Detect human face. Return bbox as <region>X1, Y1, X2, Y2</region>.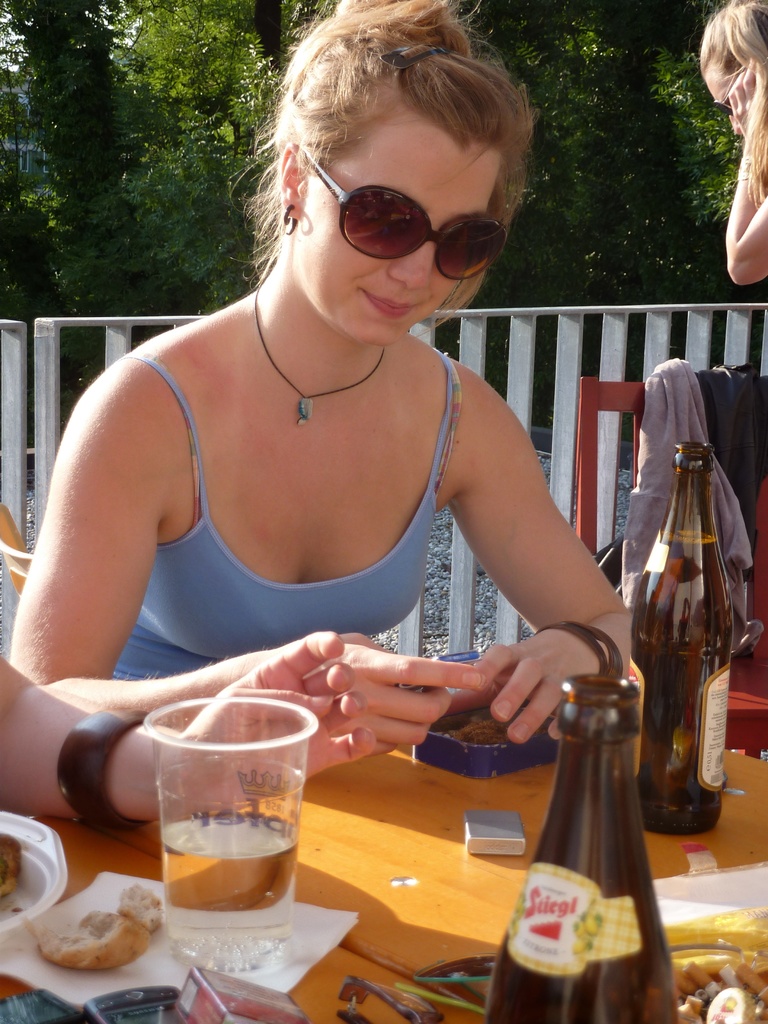
<region>296, 106, 506, 346</region>.
